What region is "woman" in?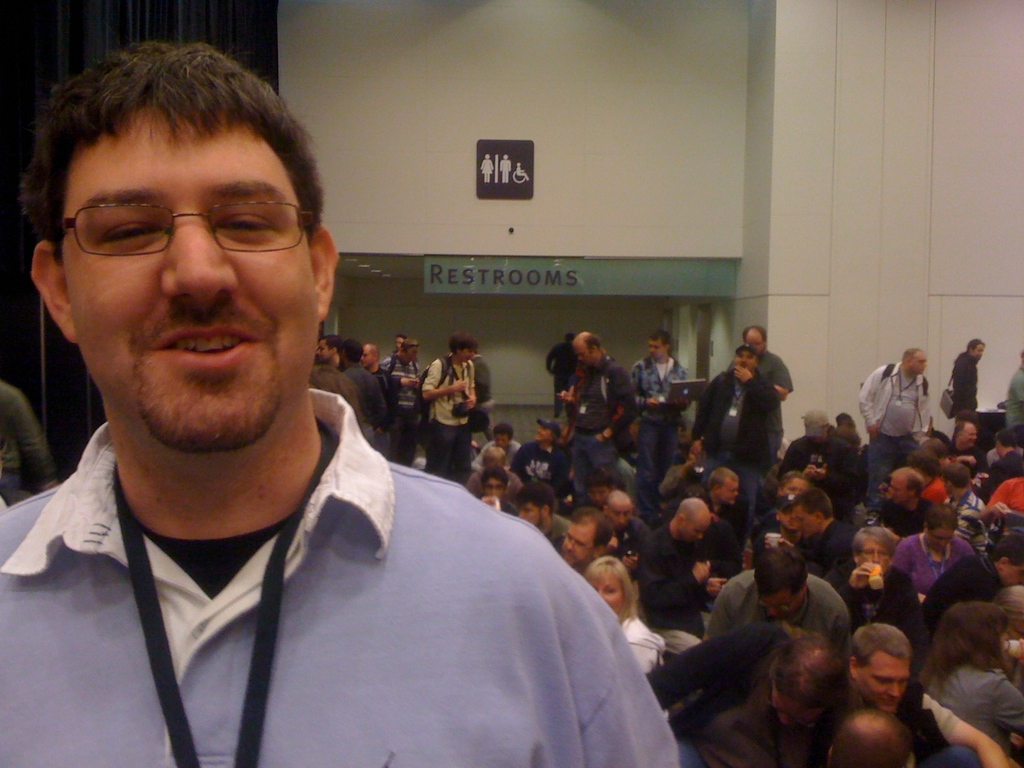
(924,550,998,639).
